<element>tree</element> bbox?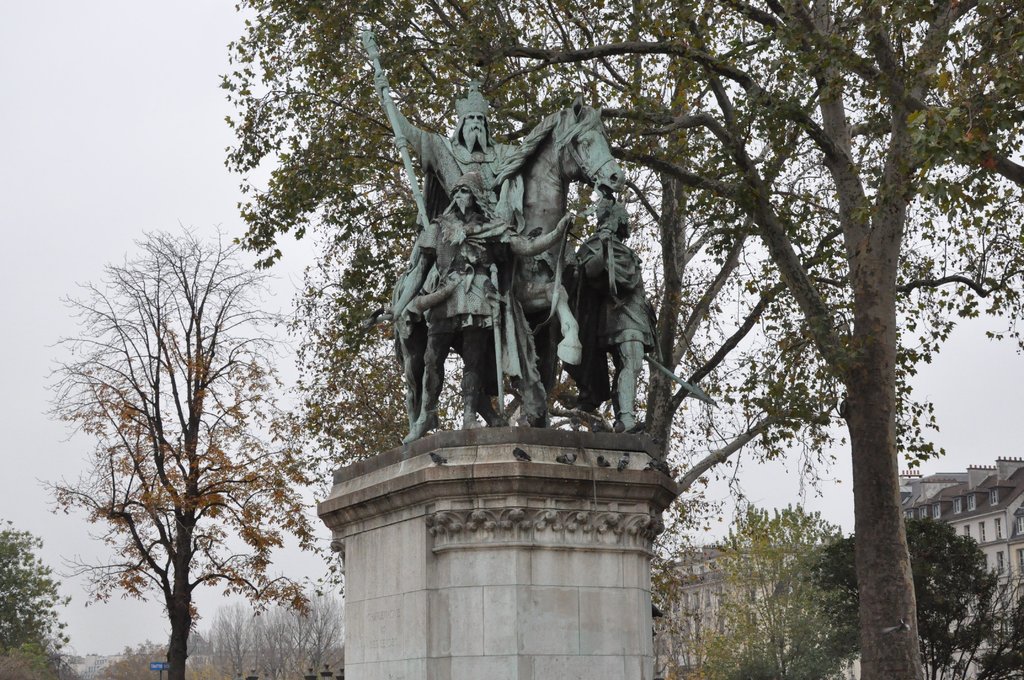
(776, 502, 995, 678)
